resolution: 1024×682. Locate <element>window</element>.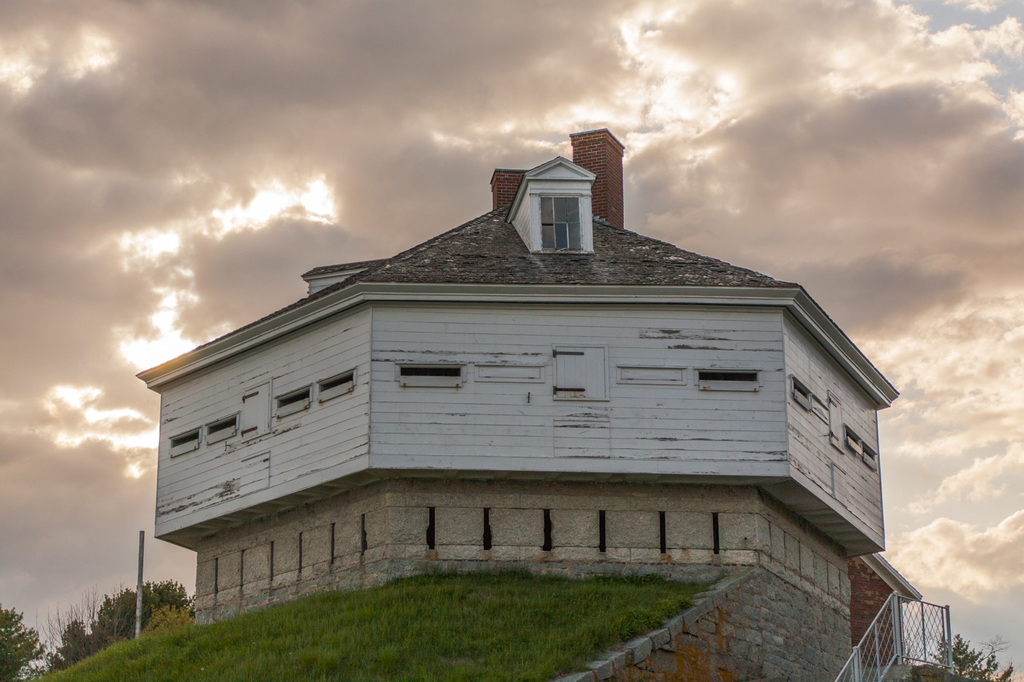
BBox(318, 368, 355, 399).
